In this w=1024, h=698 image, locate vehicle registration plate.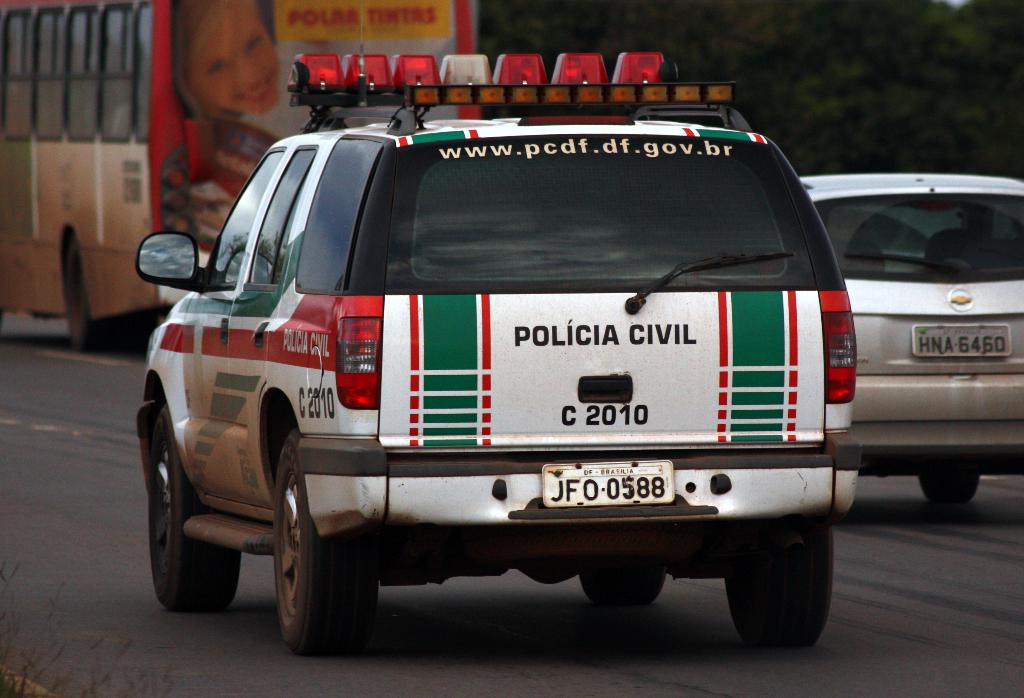
Bounding box: <box>913,324,1011,356</box>.
